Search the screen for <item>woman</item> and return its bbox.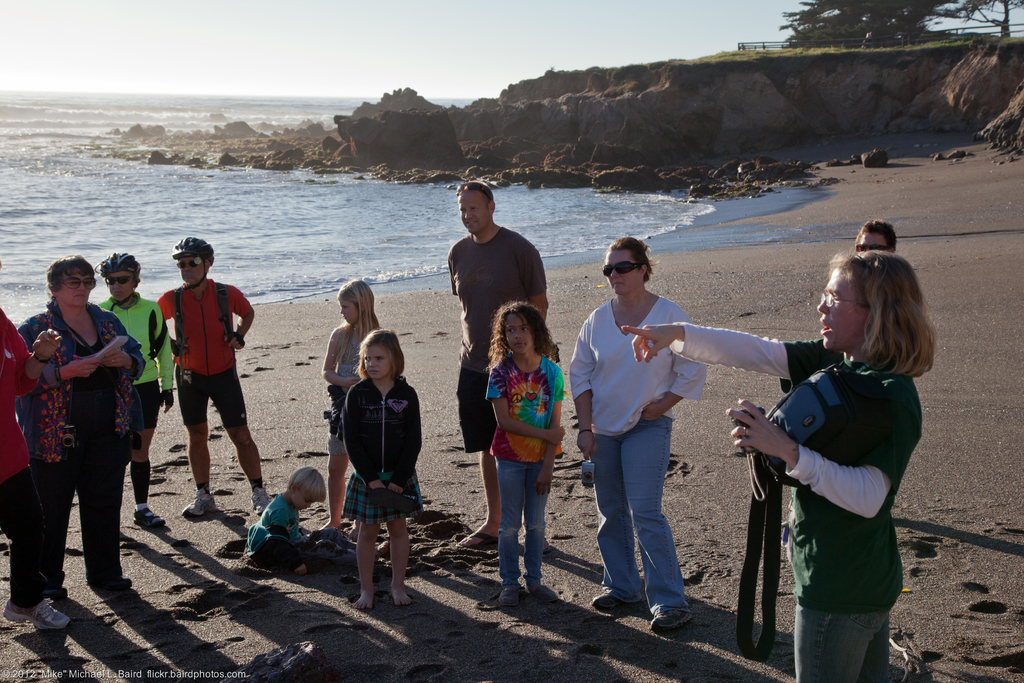
Found: l=569, t=233, r=717, b=634.
